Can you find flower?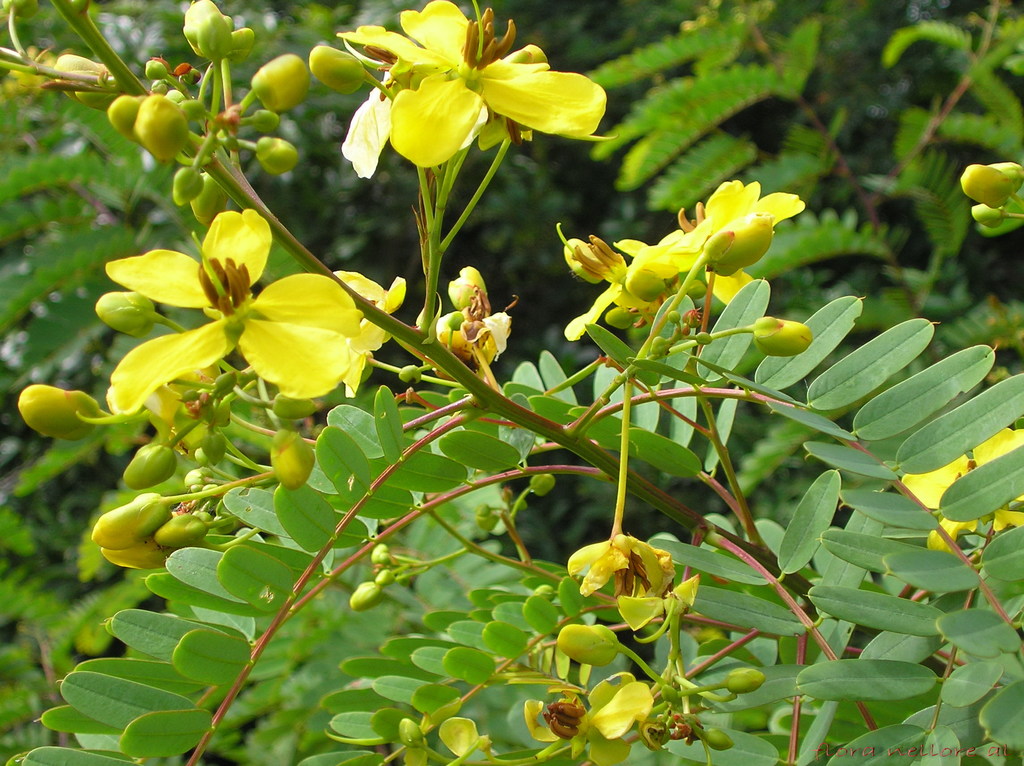
Yes, bounding box: 898 425 1023 556.
